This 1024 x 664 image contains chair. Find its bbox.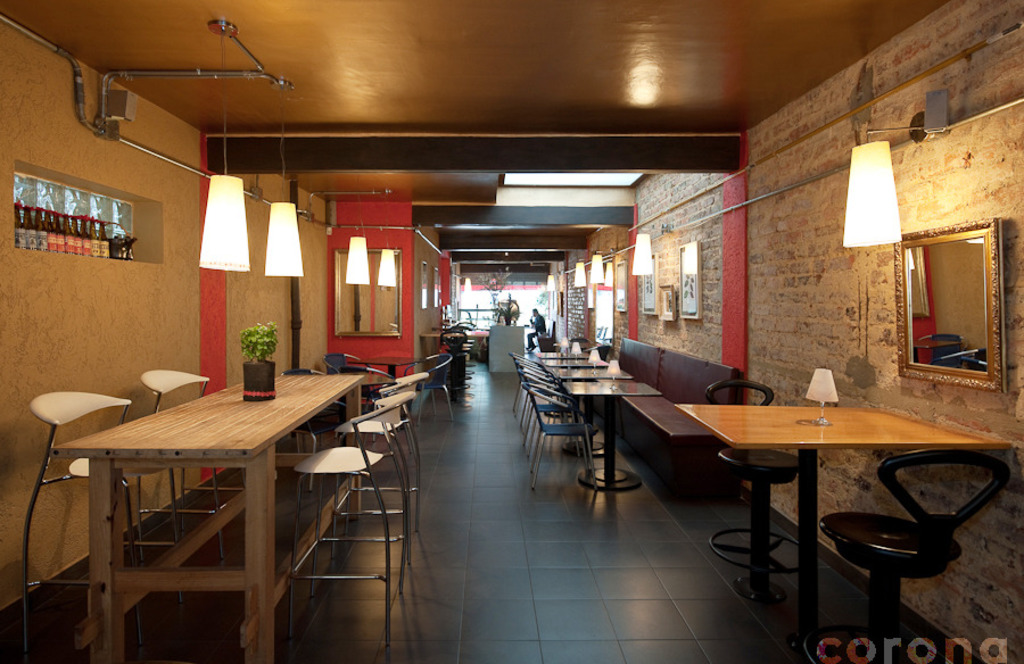
(522, 381, 598, 488).
